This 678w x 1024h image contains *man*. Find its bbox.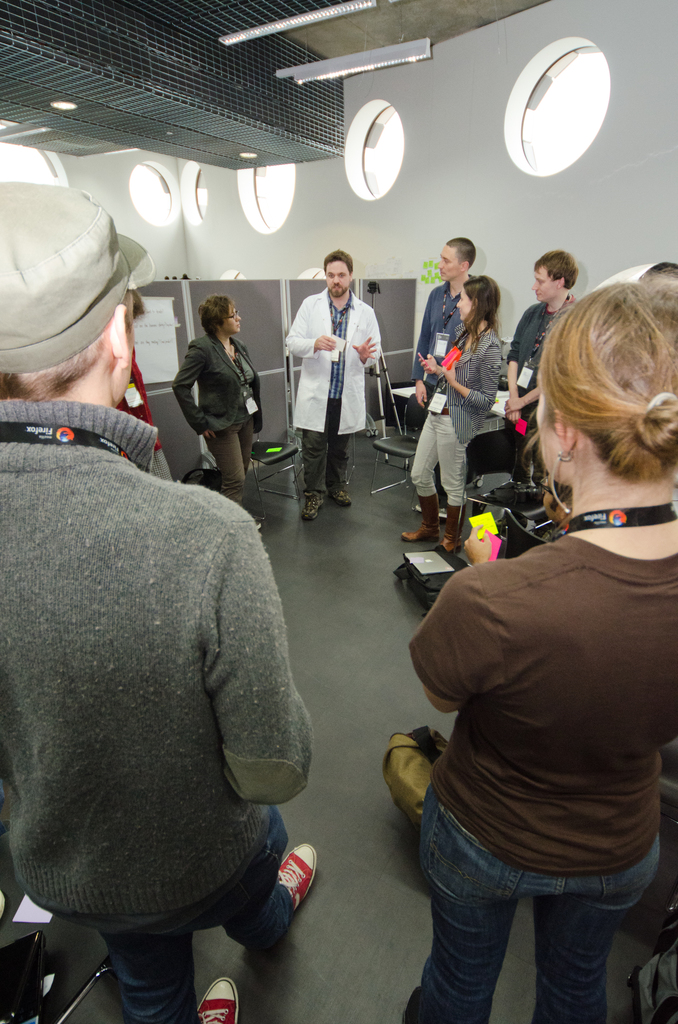
[286,250,387,524].
